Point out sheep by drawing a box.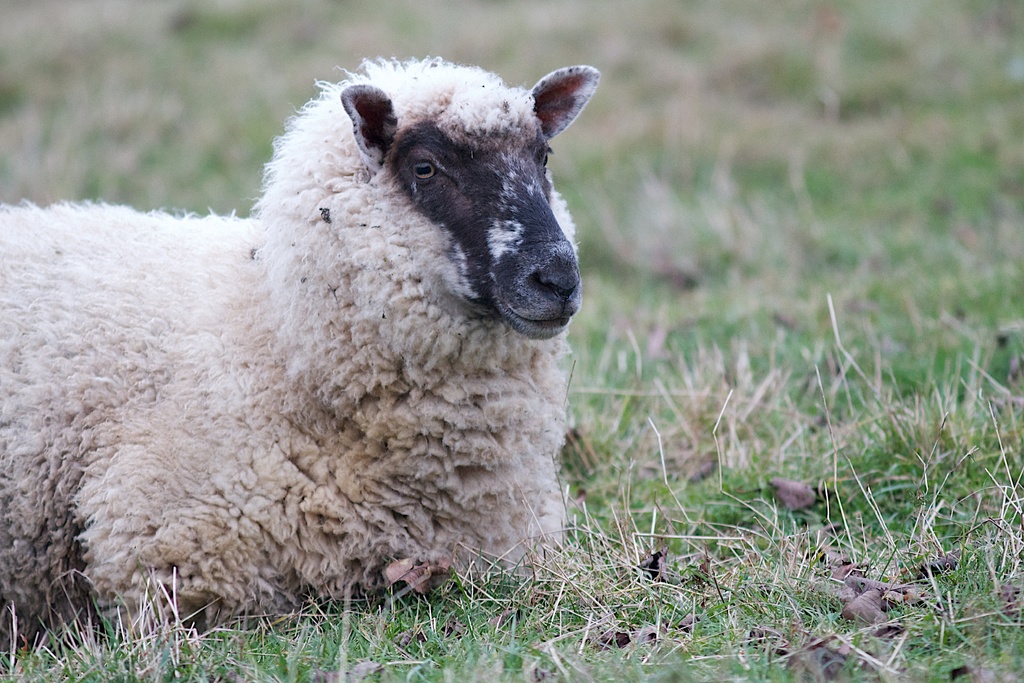
(0, 56, 603, 647).
